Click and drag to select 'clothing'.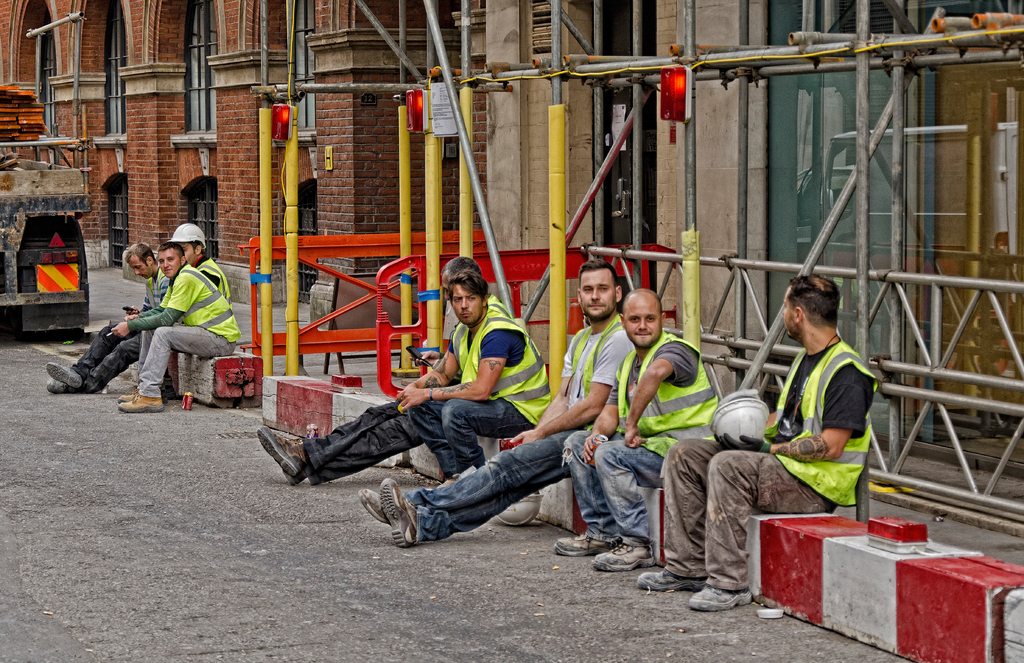
Selection: <bbox>405, 319, 636, 545</bbox>.
